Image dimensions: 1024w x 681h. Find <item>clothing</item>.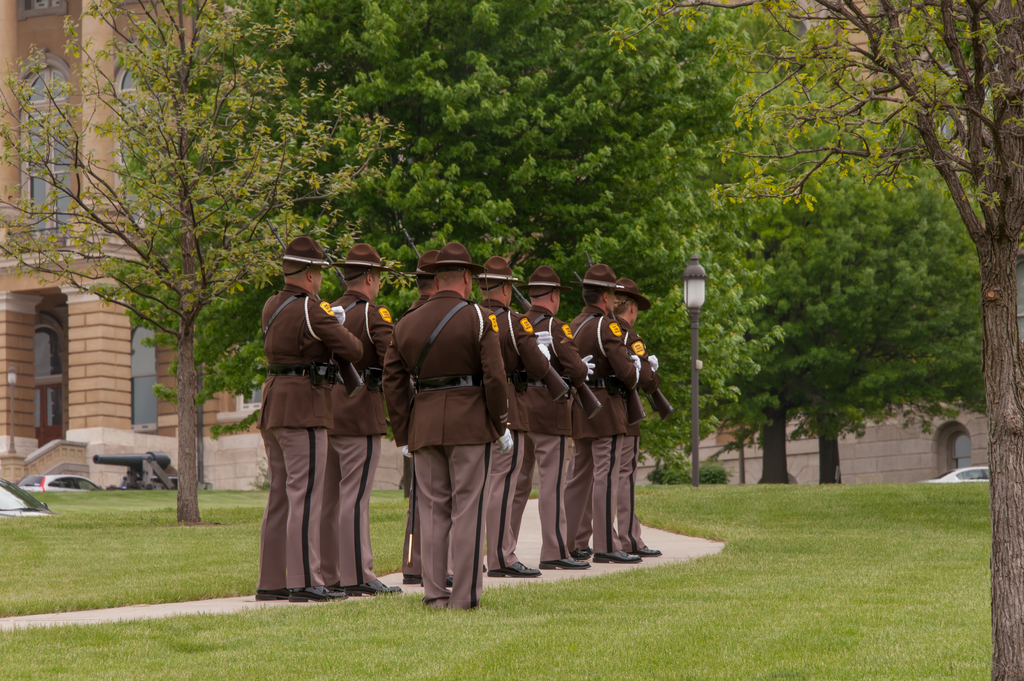
[left=480, top=298, right=550, bottom=570].
